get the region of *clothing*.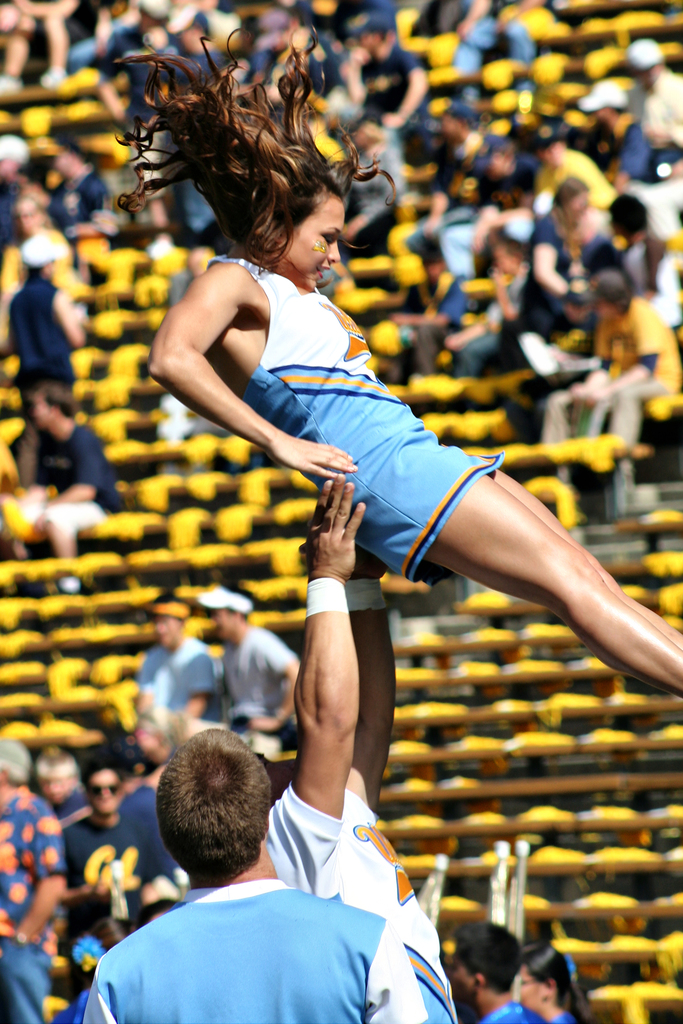
region(226, 640, 308, 753).
